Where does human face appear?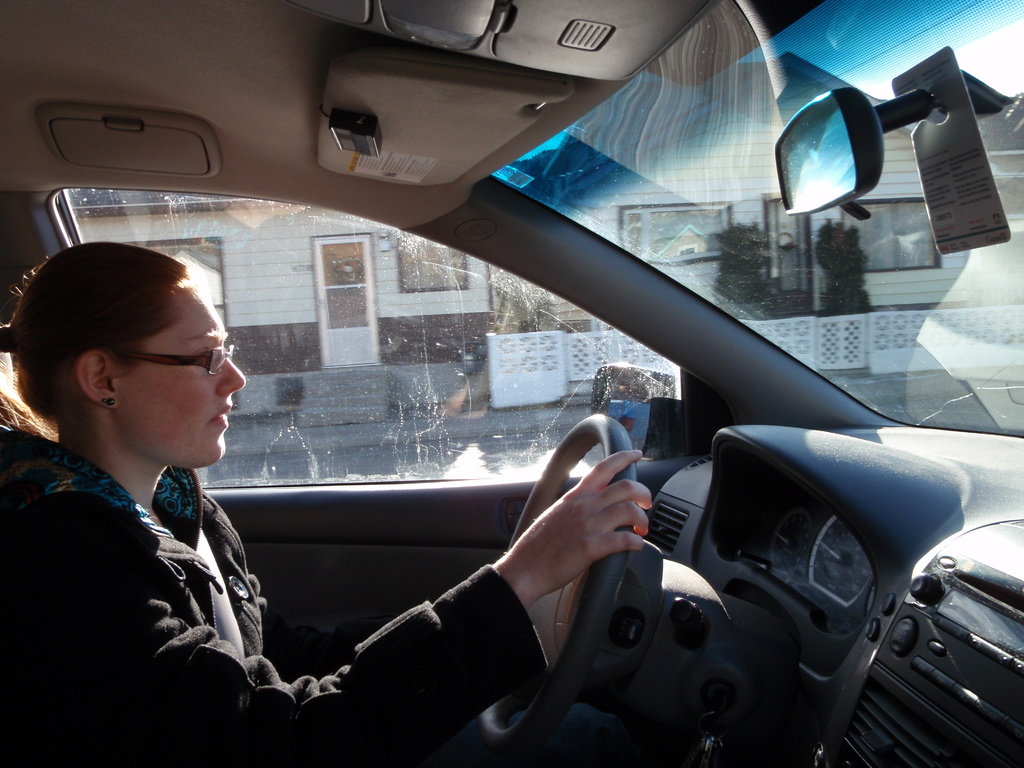
Appears at left=120, top=284, right=247, bottom=462.
